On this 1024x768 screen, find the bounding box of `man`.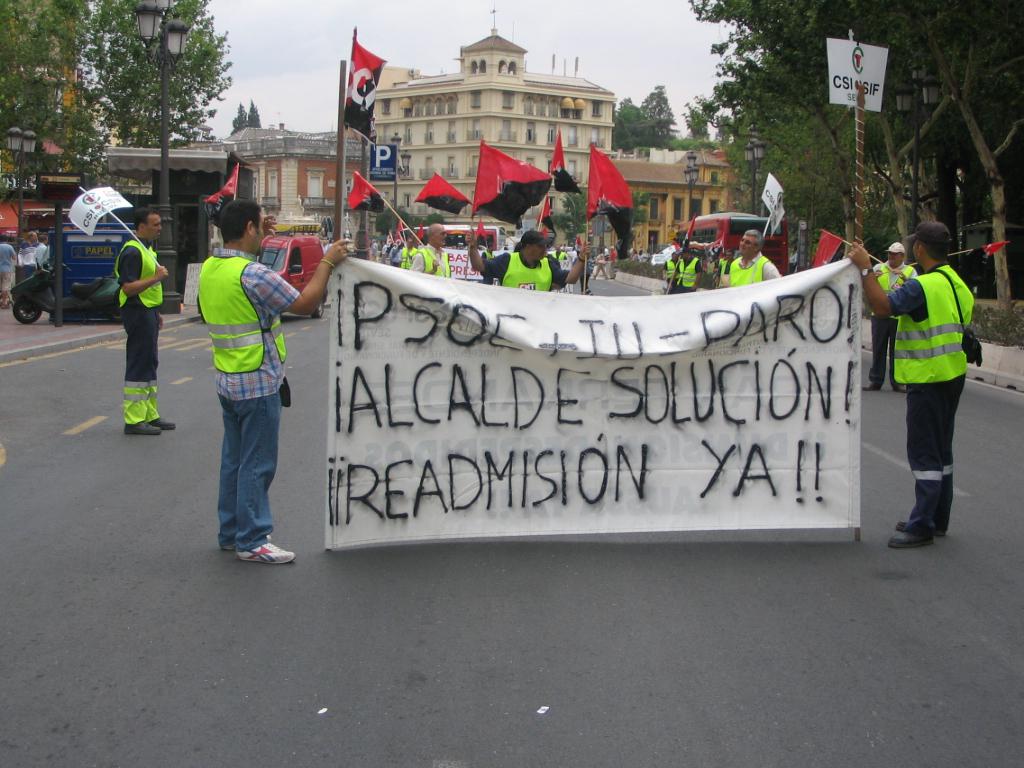
Bounding box: pyautogui.locateOnScreen(727, 228, 781, 292).
